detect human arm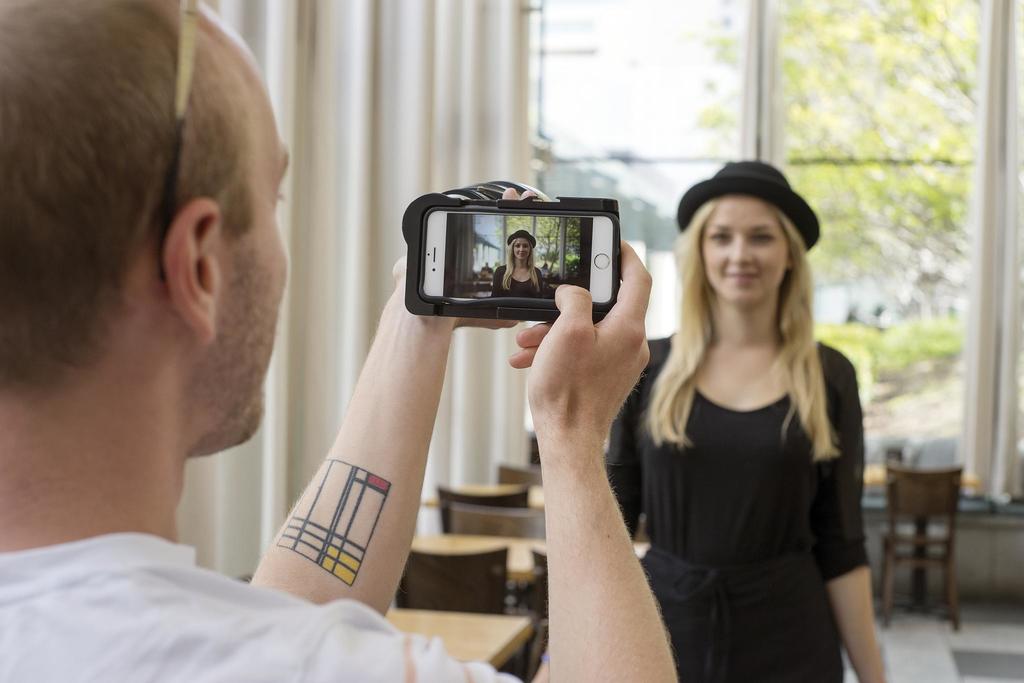
291:224:692:682
